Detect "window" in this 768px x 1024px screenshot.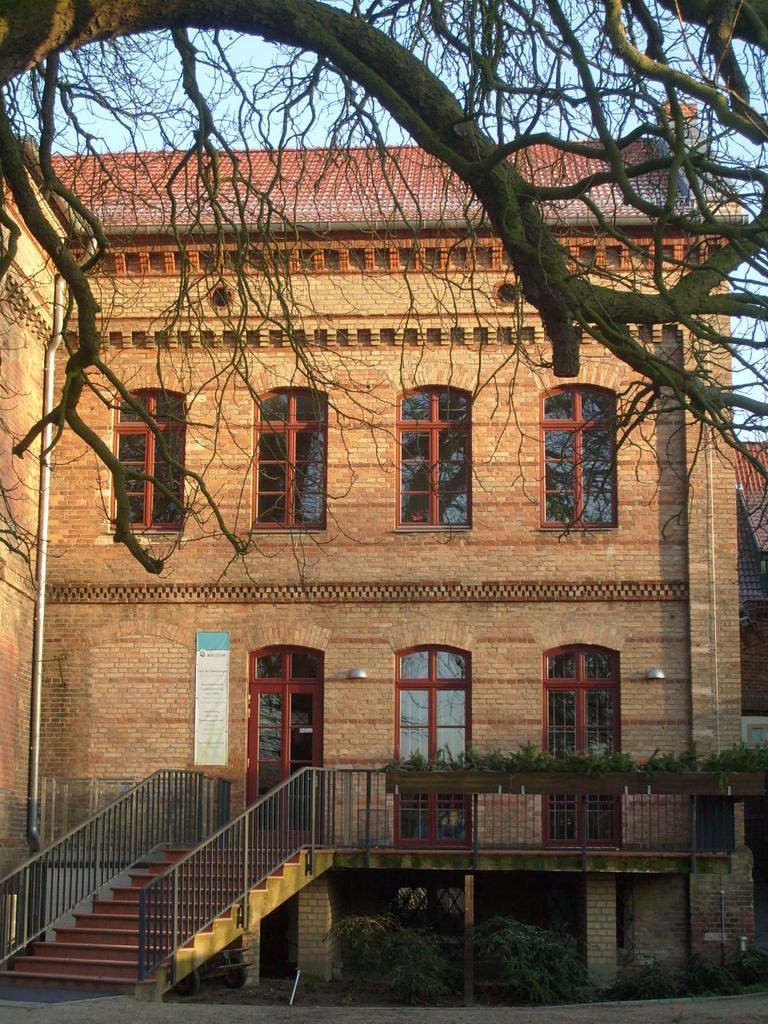
Detection: {"left": 411, "top": 649, "right": 481, "bottom": 775}.
